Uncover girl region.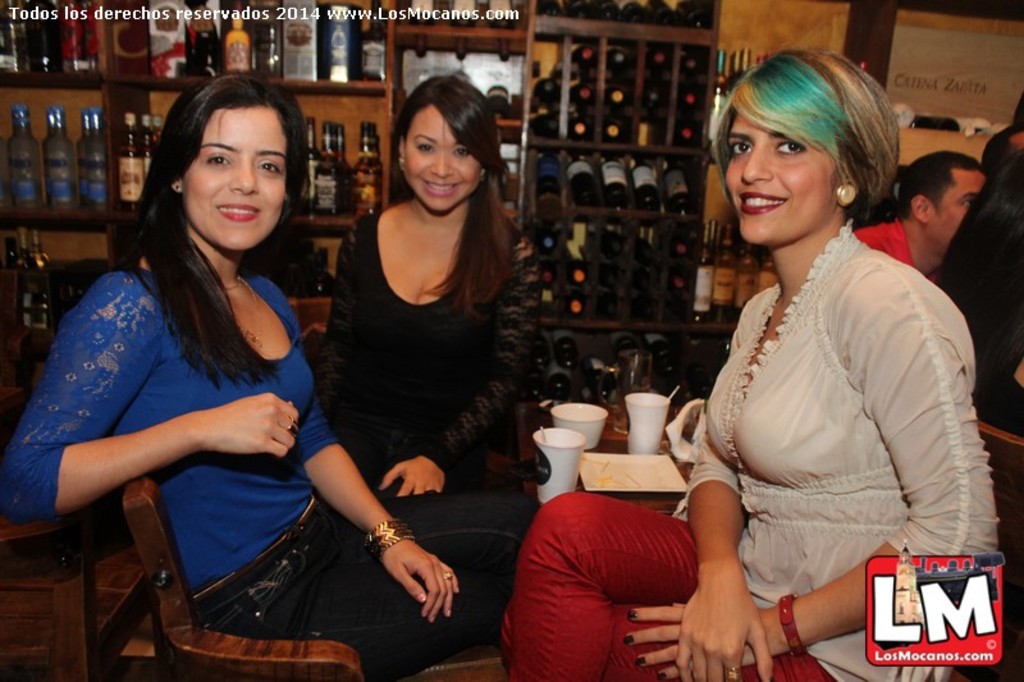
Uncovered: locate(316, 68, 543, 493).
